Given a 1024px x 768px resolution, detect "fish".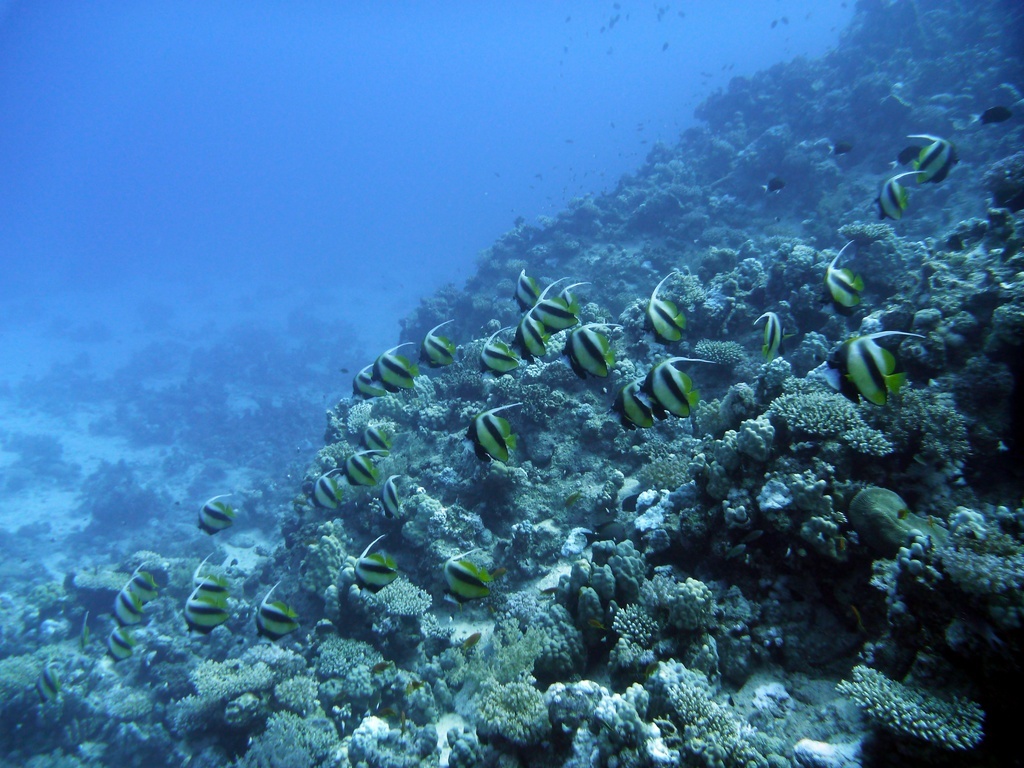
350, 535, 402, 595.
